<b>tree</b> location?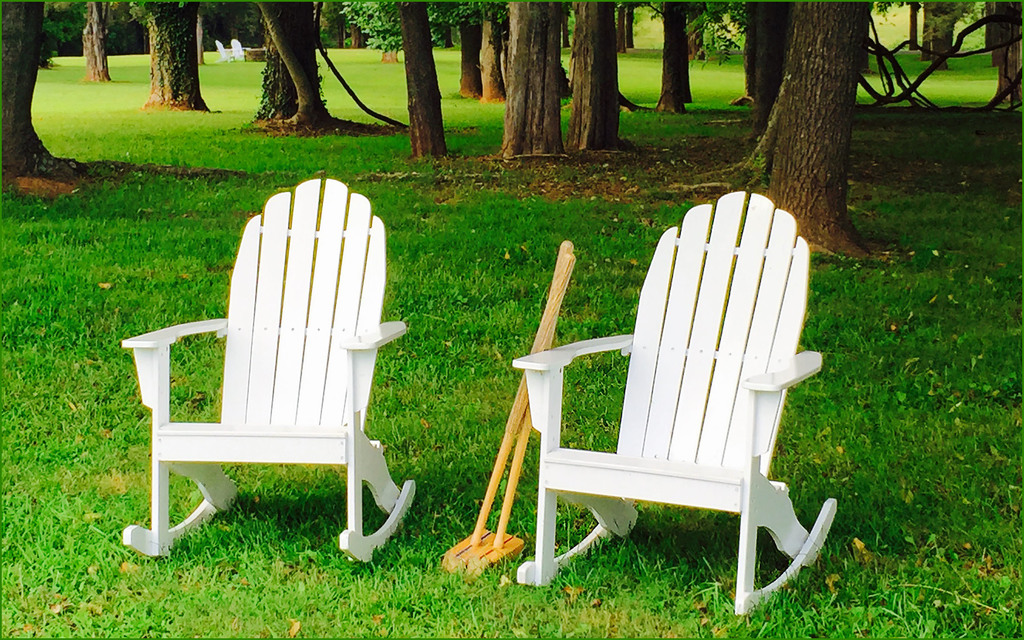
box(491, 0, 559, 152)
